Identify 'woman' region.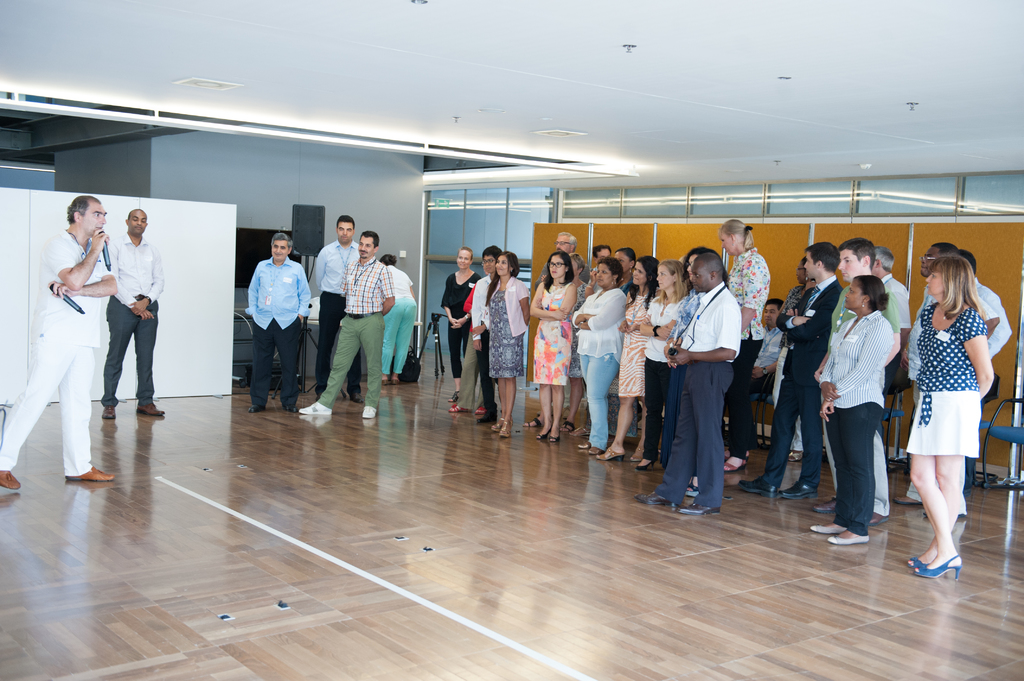
Region: box=[707, 214, 765, 476].
